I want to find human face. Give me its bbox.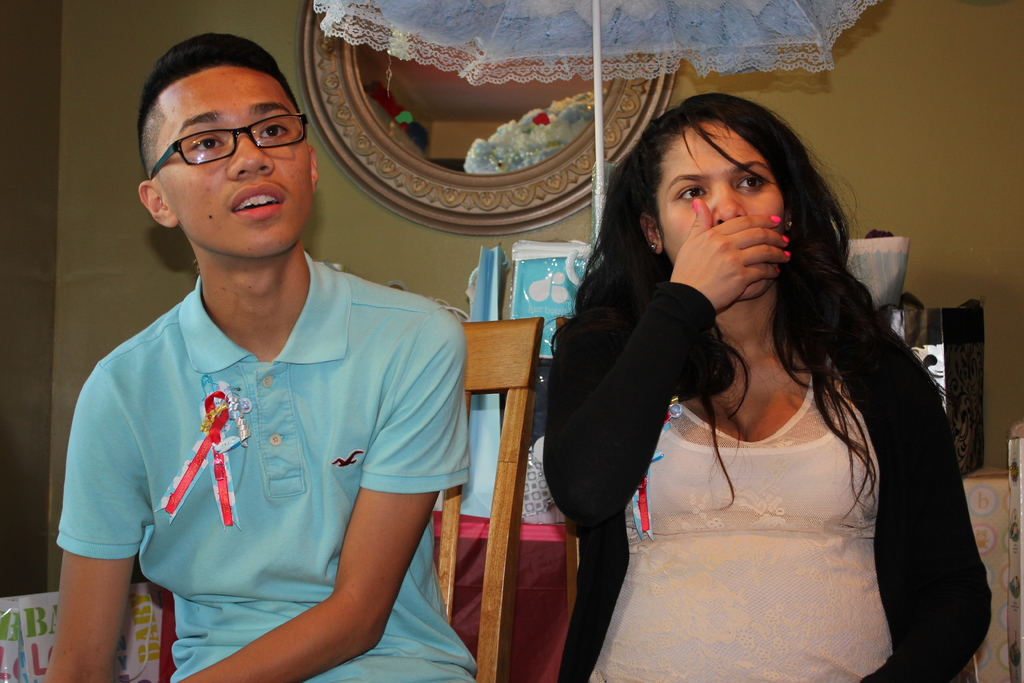
155,70,312,260.
